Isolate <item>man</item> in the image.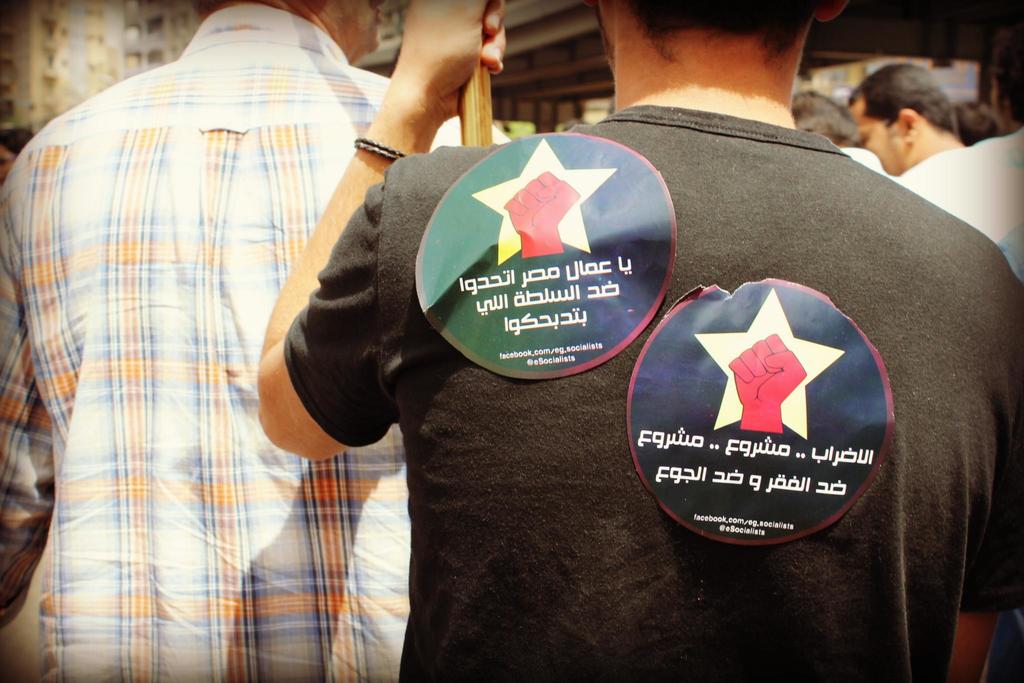
Isolated region: region(29, 0, 530, 682).
